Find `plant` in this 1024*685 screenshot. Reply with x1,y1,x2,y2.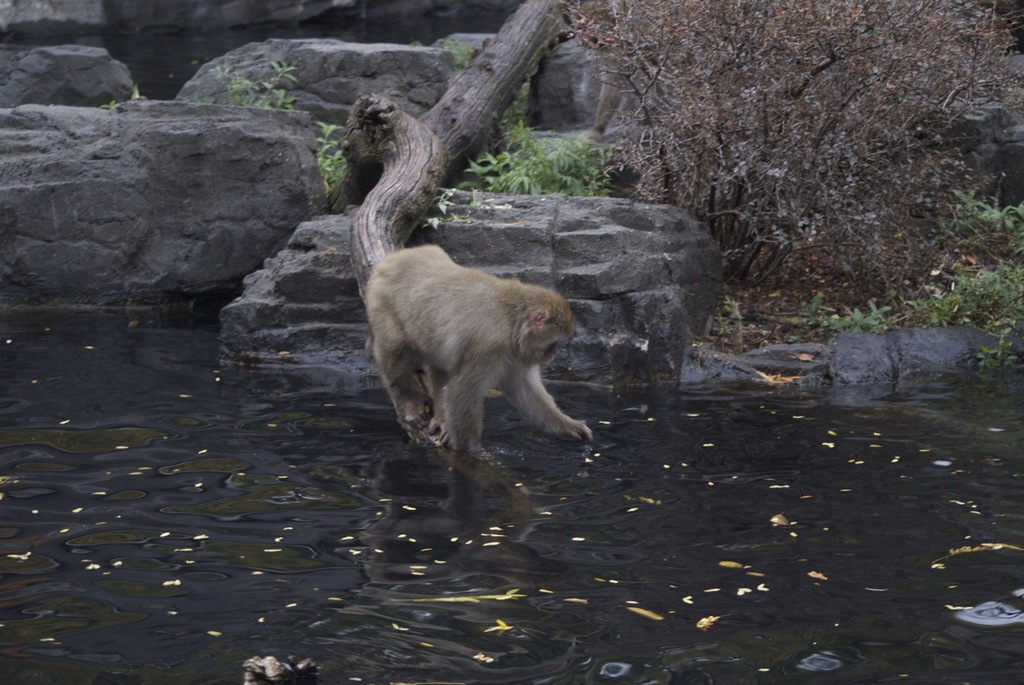
464,113,626,197.
